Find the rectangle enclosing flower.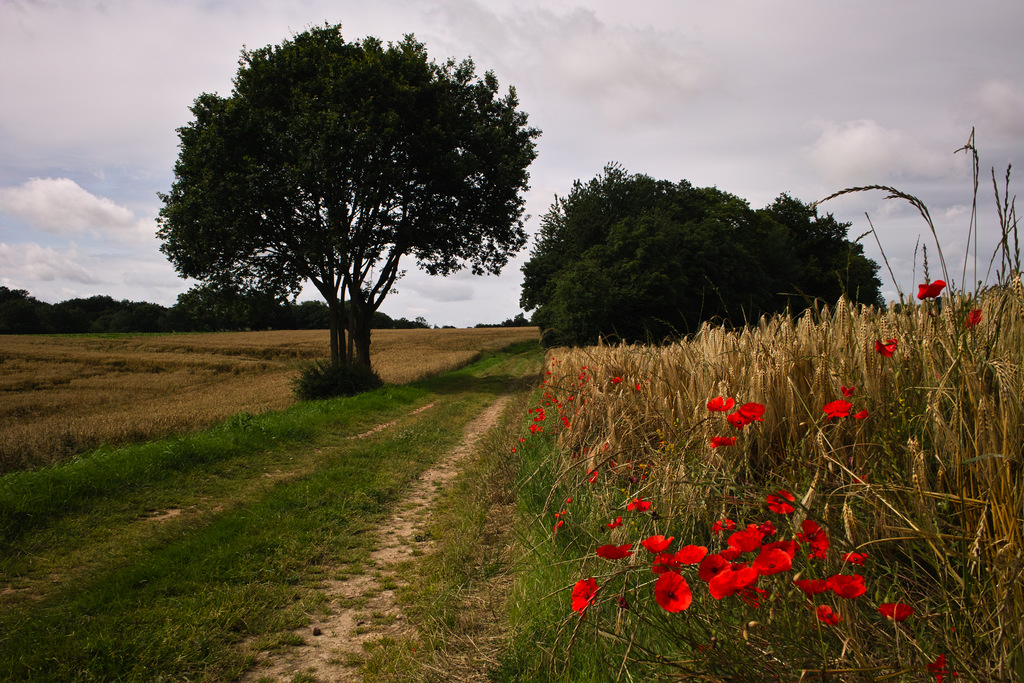
bbox(833, 573, 867, 598).
